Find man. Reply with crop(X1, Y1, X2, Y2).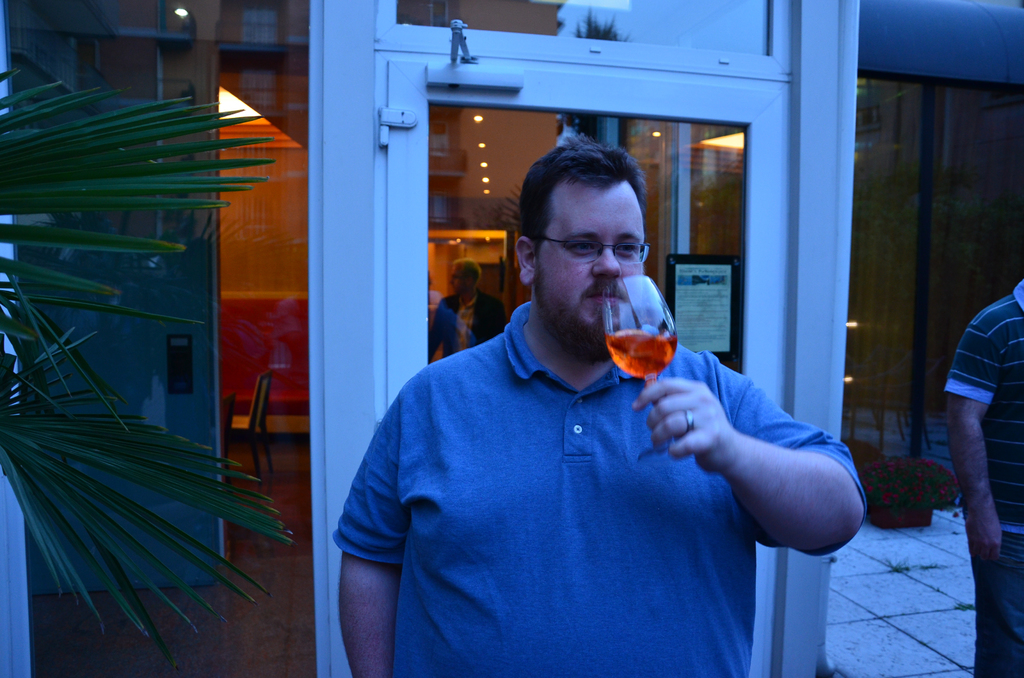
crop(334, 131, 870, 677).
